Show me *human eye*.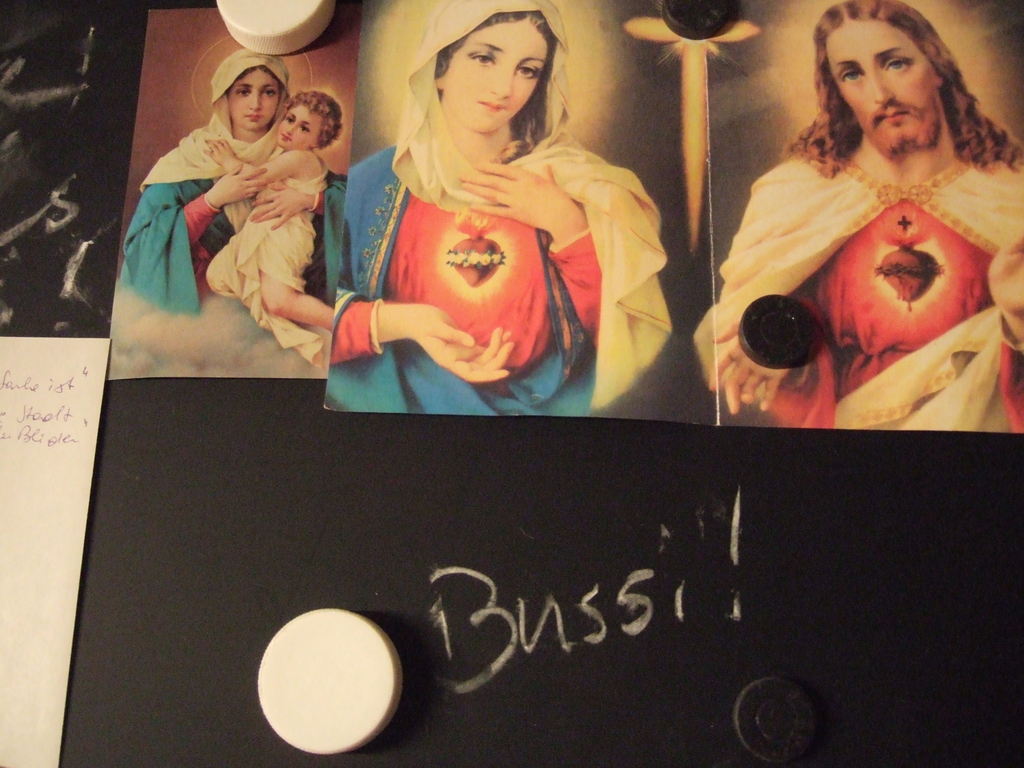
*human eye* is here: l=237, t=87, r=248, b=98.
